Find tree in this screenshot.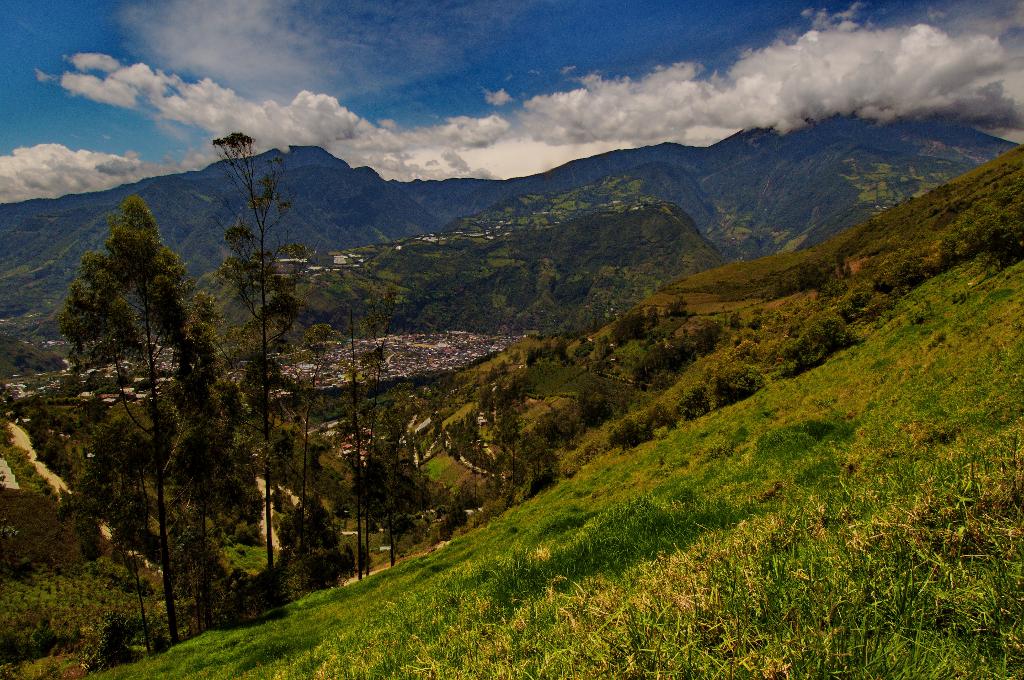
The bounding box for tree is <bbox>792, 343, 817, 371</bbox>.
